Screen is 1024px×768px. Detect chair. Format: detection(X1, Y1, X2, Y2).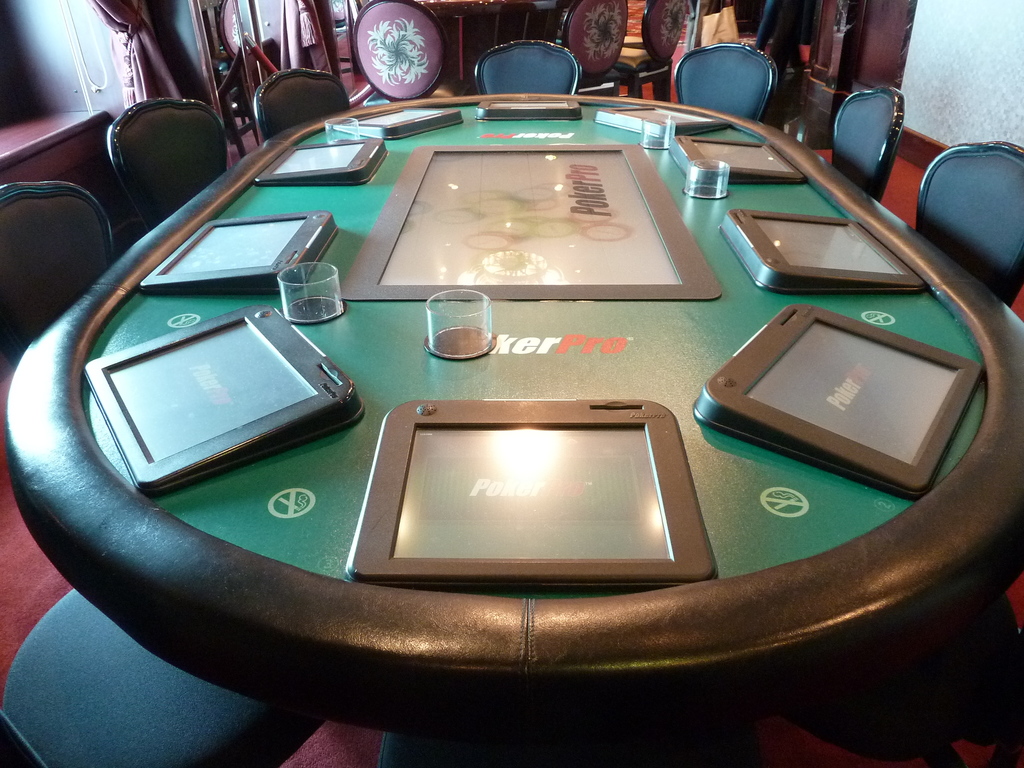
detection(472, 40, 584, 95).
